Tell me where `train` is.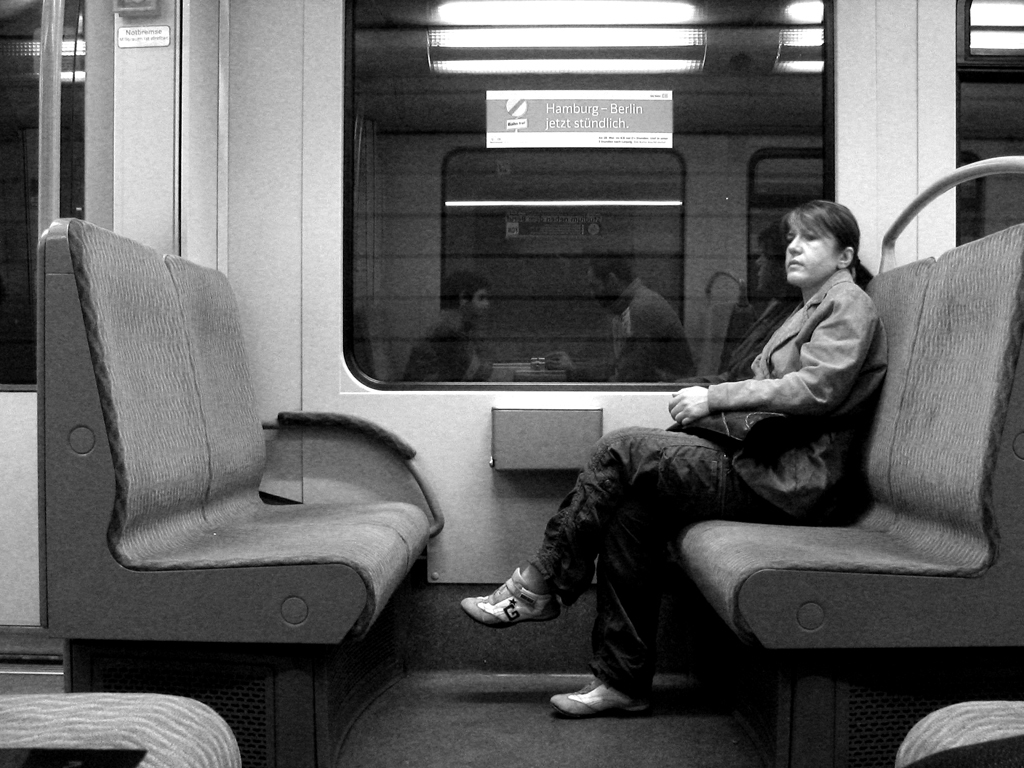
`train` is at {"x1": 0, "y1": 0, "x2": 1023, "y2": 762}.
